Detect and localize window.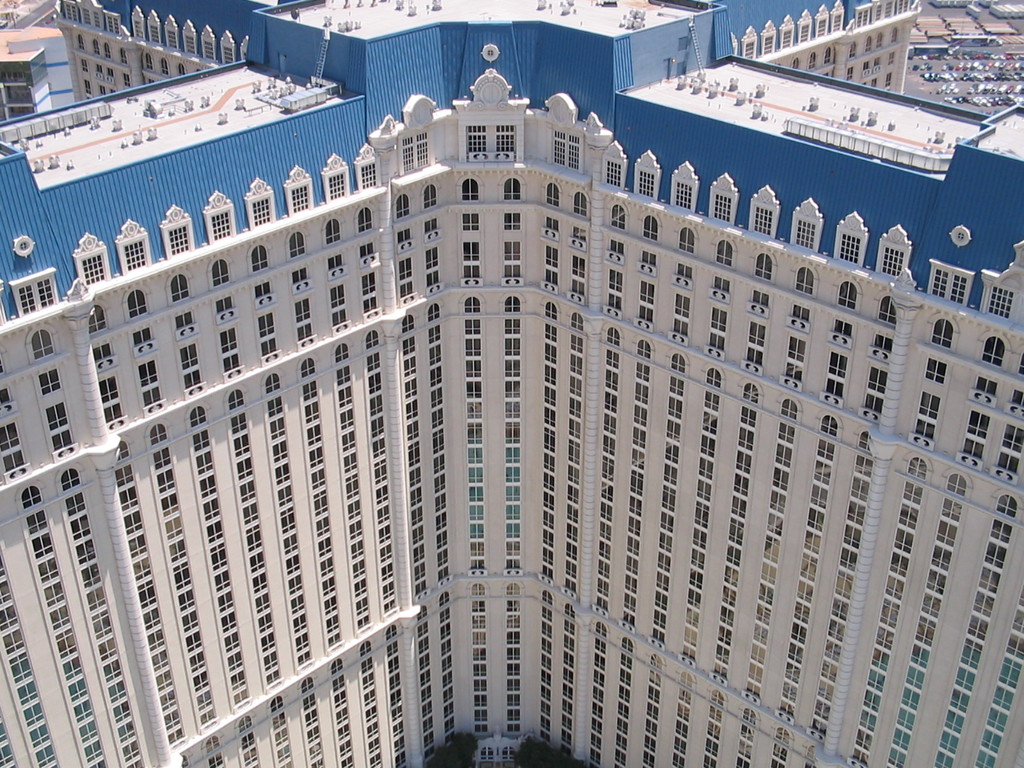
Localized at crop(571, 333, 583, 355).
